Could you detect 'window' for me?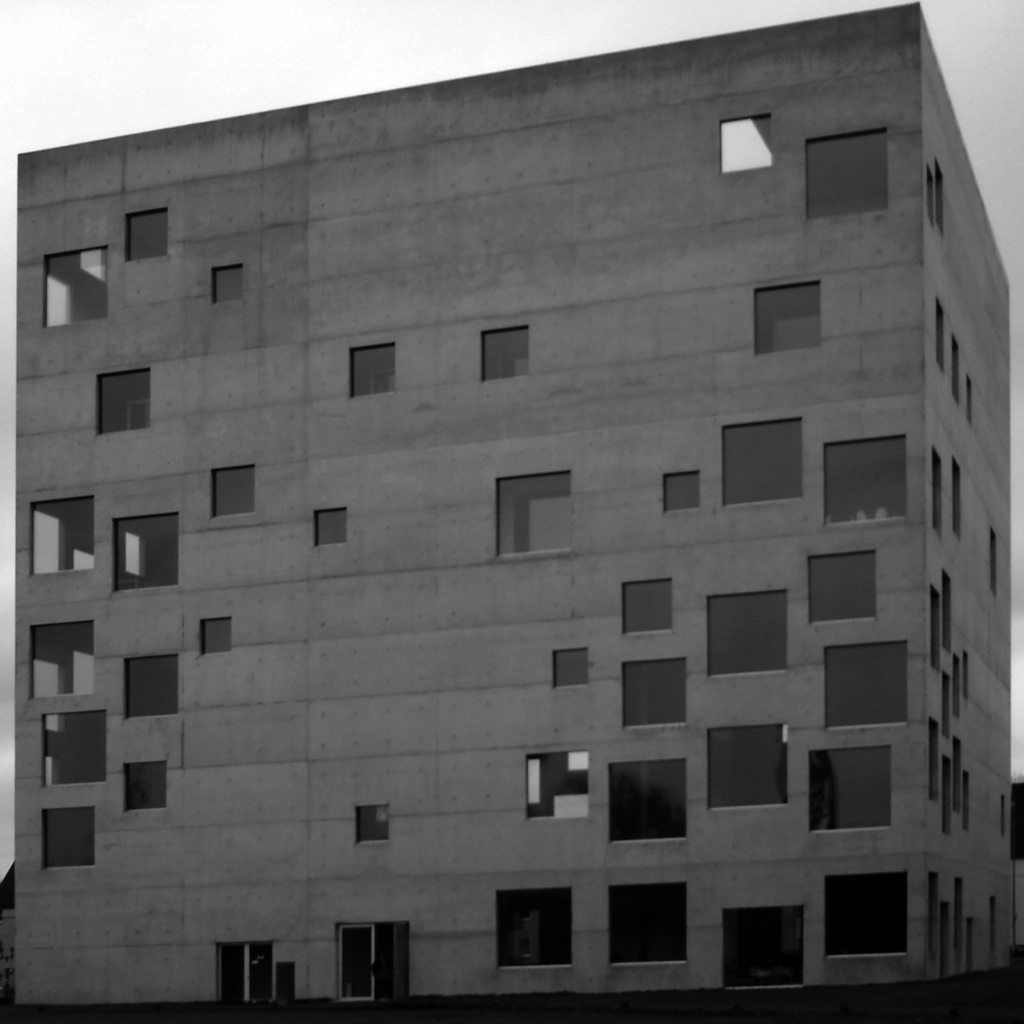
Detection result: bbox=[623, 579, 671, 632].
